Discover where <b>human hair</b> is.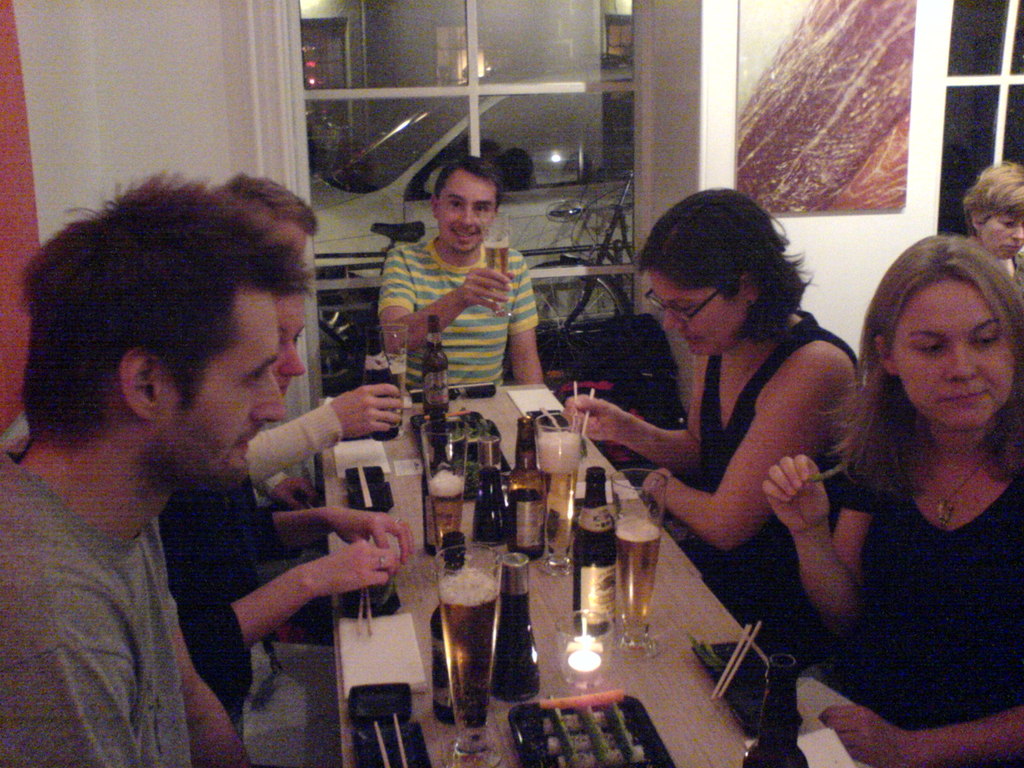
Discovered at Rect(863, 222, 1014, 463).
